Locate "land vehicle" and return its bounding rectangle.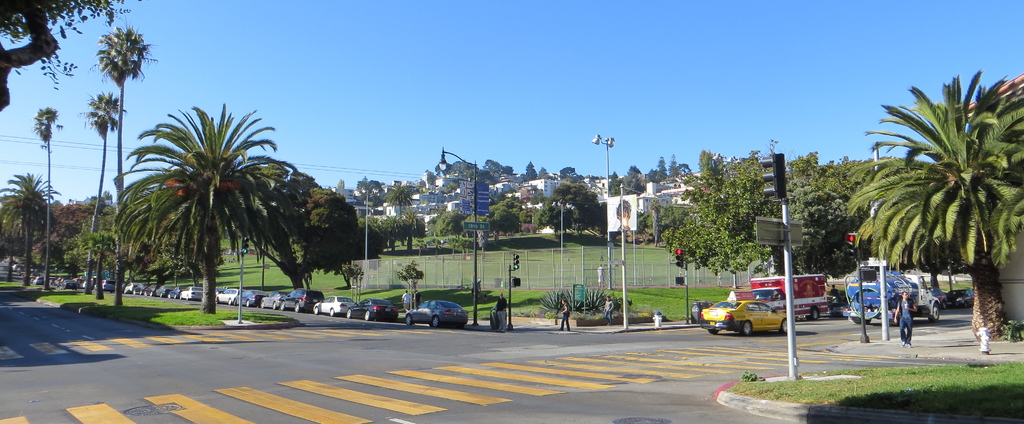
box(931, 288, 947, 311).
